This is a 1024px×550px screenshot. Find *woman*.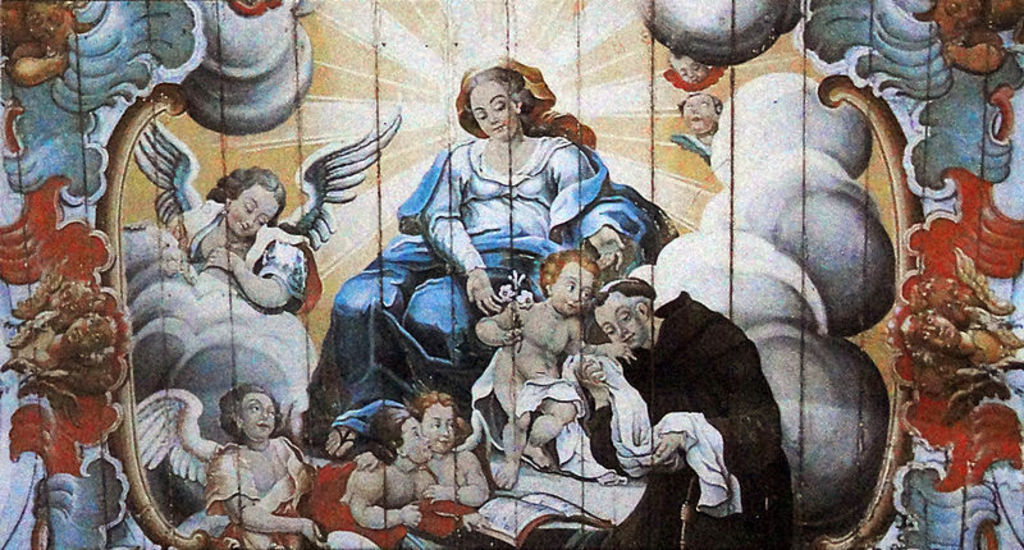
Bounding box: locate(329, 68, 640, 454).
